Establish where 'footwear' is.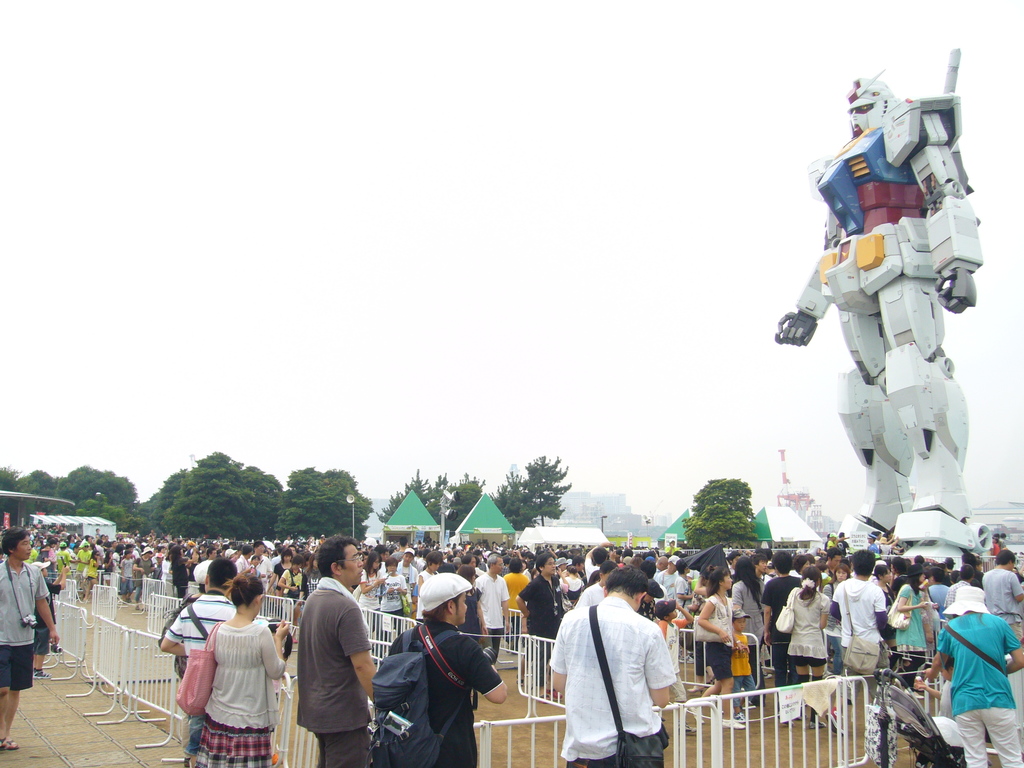
Established at x1=0 y1=736 x2=20 y2=750.
